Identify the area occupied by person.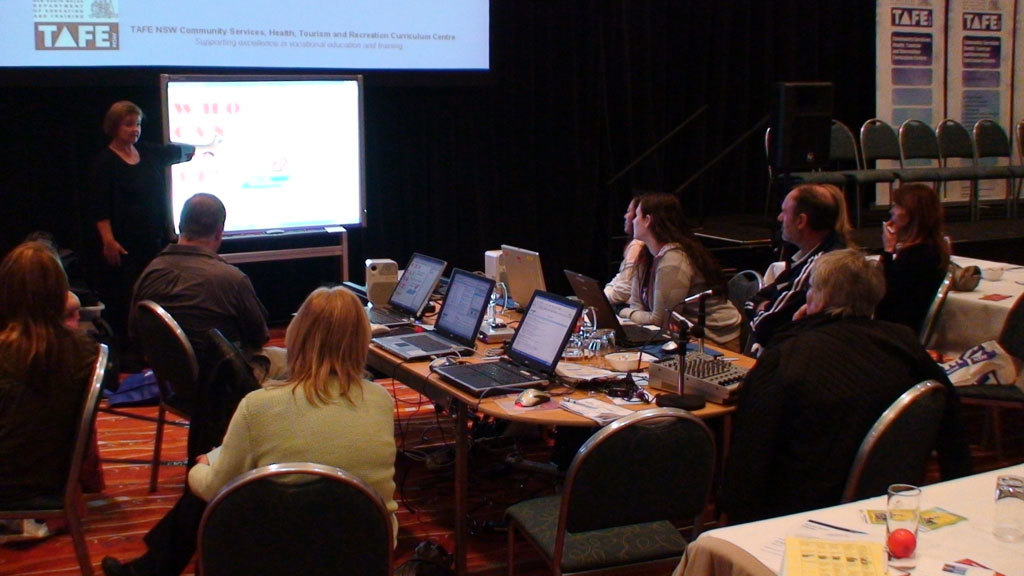
Area: detection(134, 199, 307, 380).
